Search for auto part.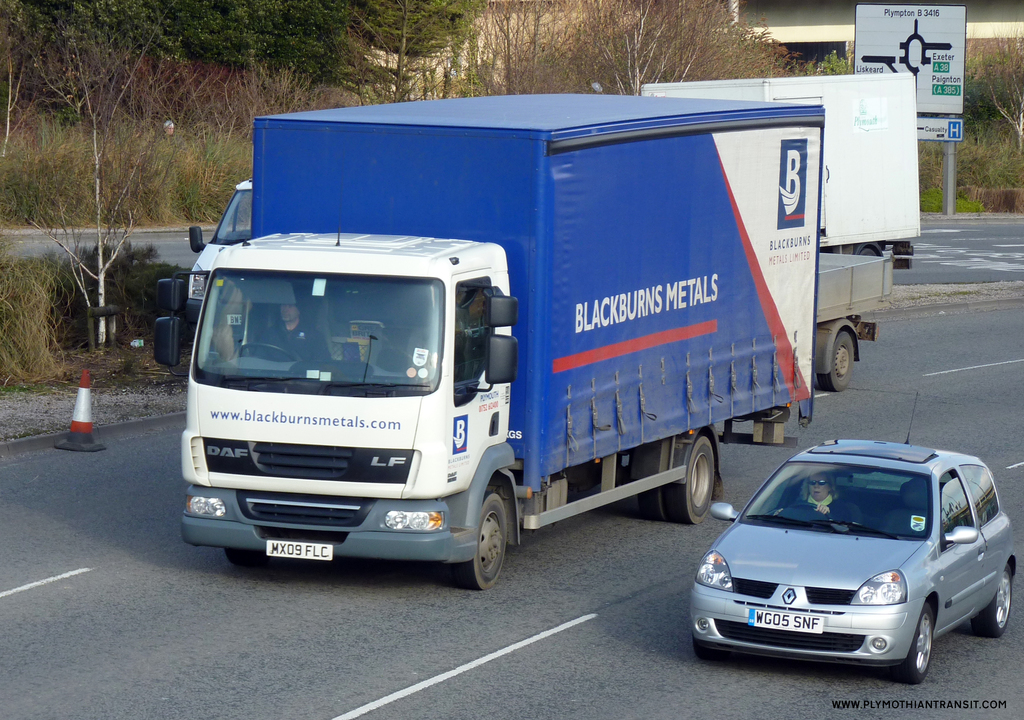
Found at [left=226, top=76, right=814, bottom=236].
